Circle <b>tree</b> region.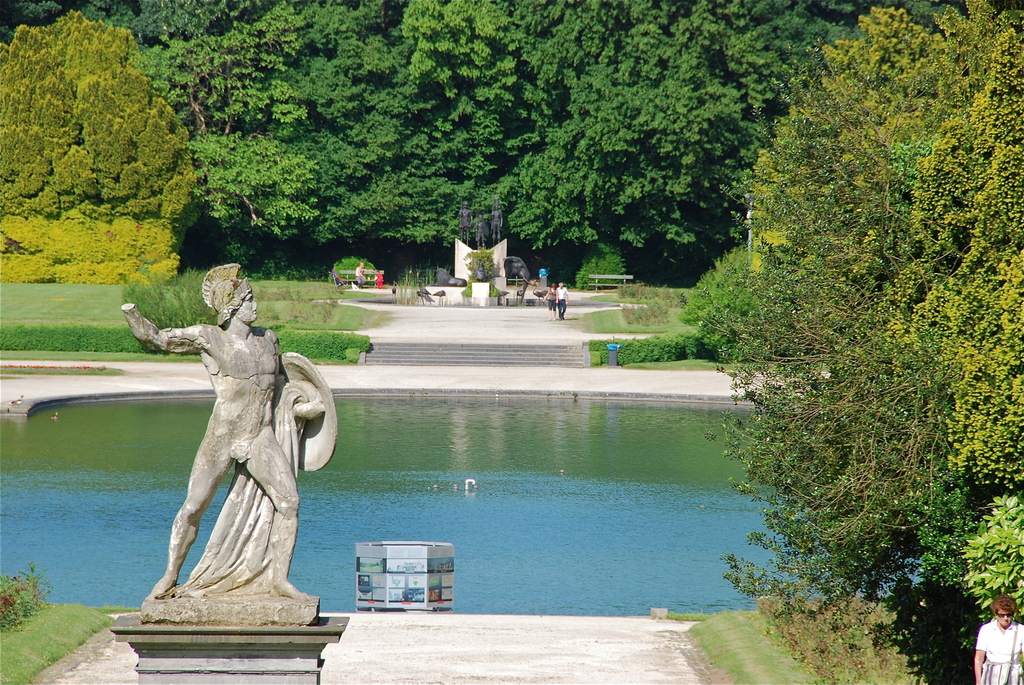
Region: 719, 0, 1023, 610.
